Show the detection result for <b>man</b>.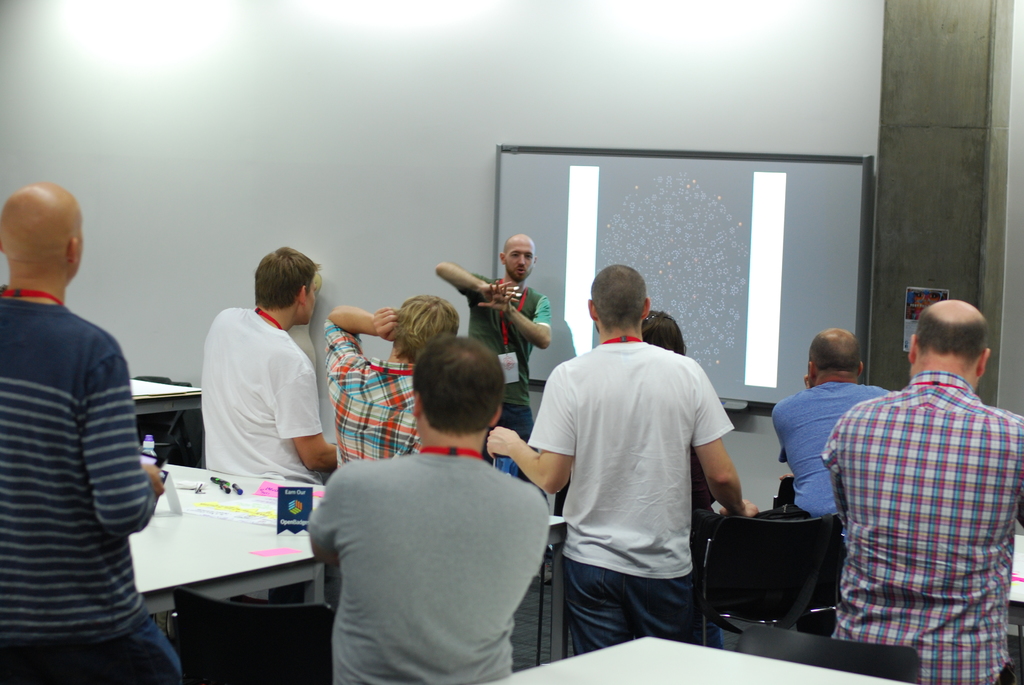
l=487, t=263, r=760, b=655.
